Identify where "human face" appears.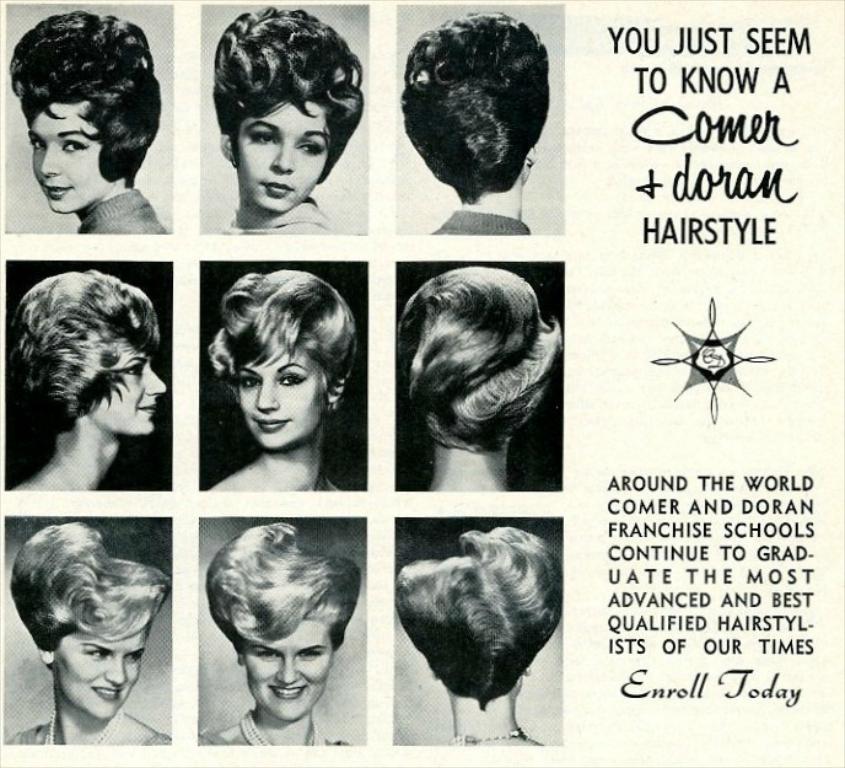
Appears at [404, 12, 538, 211].
